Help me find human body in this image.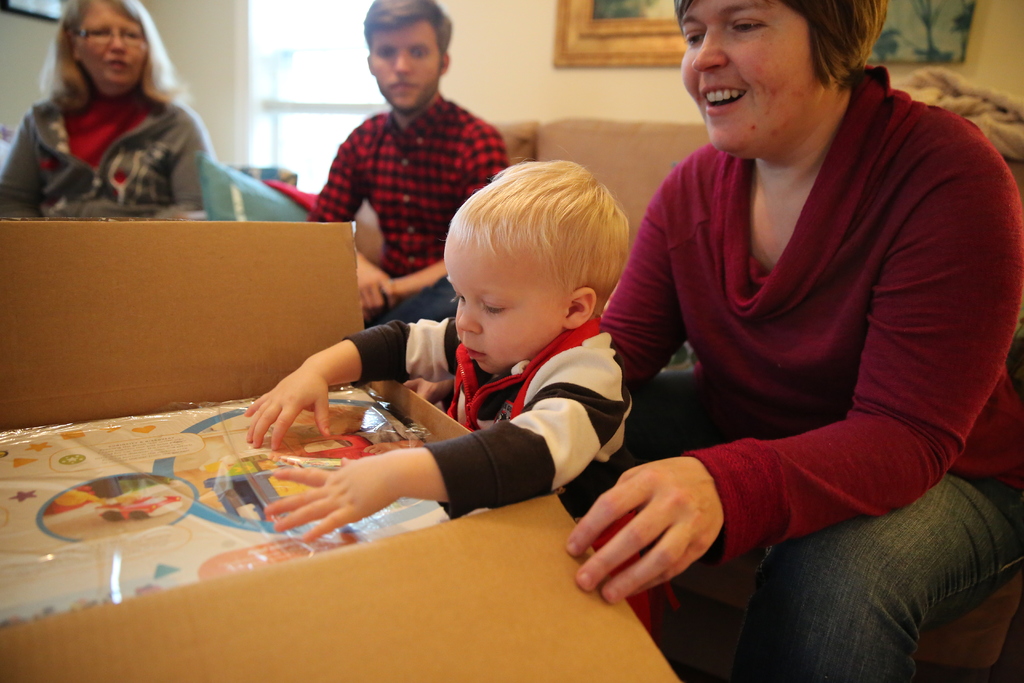
Found it: l=584, t=0, r=995, b=664.
